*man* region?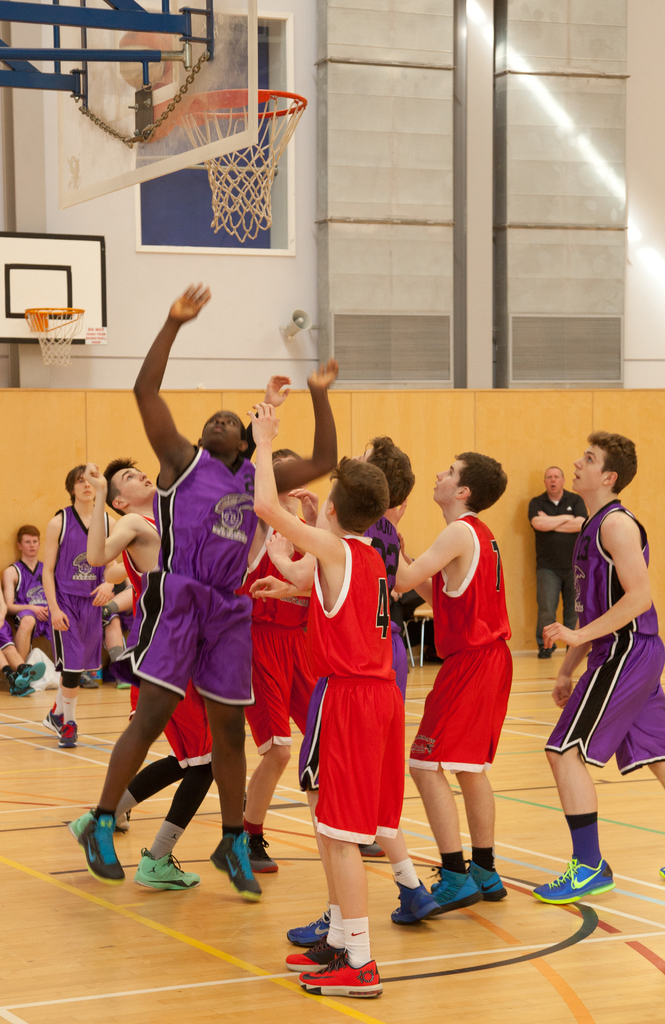
{"x1": 532, "y1": 406, "x2": 651, "y2": 911}
